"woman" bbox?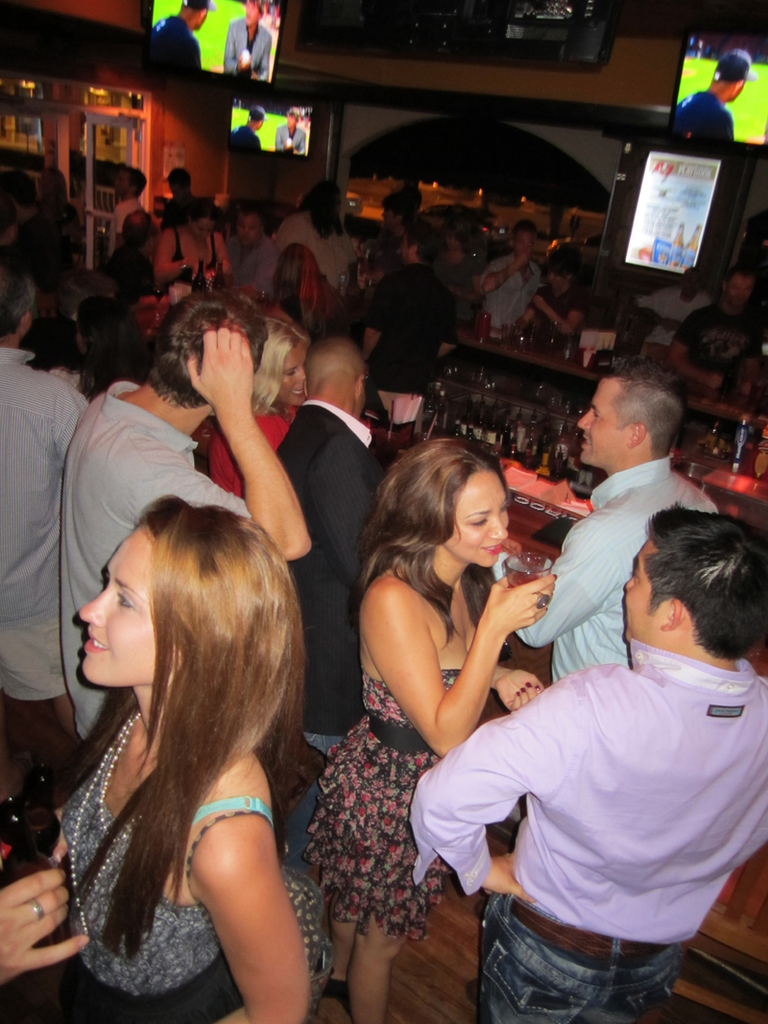
l=156, t=195, r=240, b=293
